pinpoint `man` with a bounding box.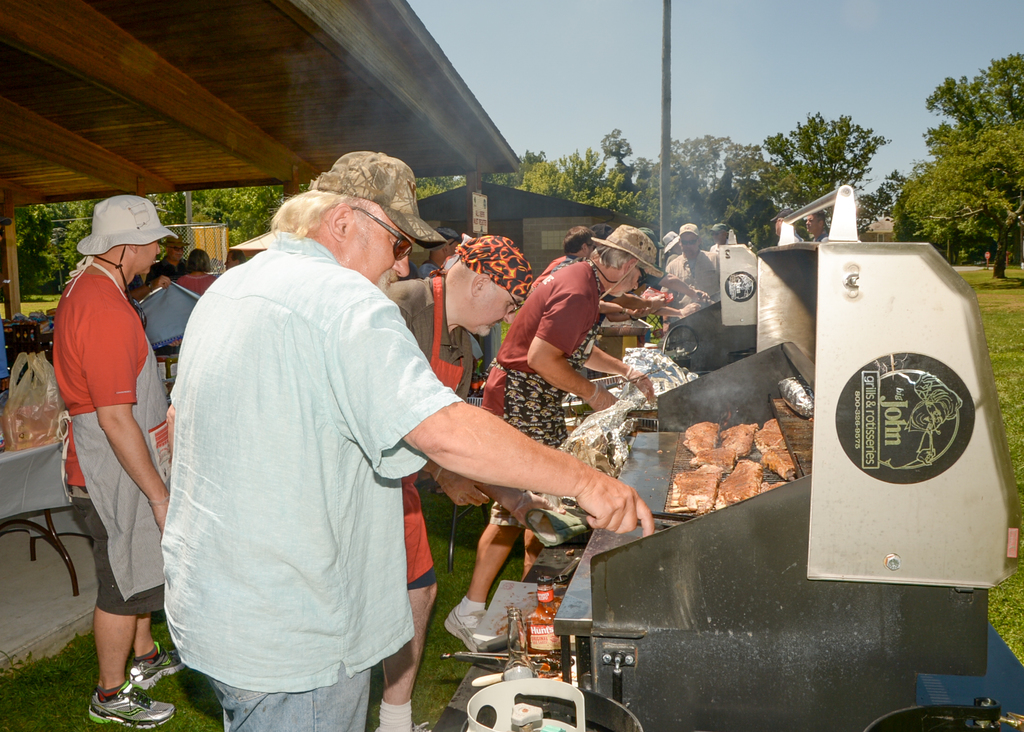
<bbox>766, 202, 808, 250</bbox>.
